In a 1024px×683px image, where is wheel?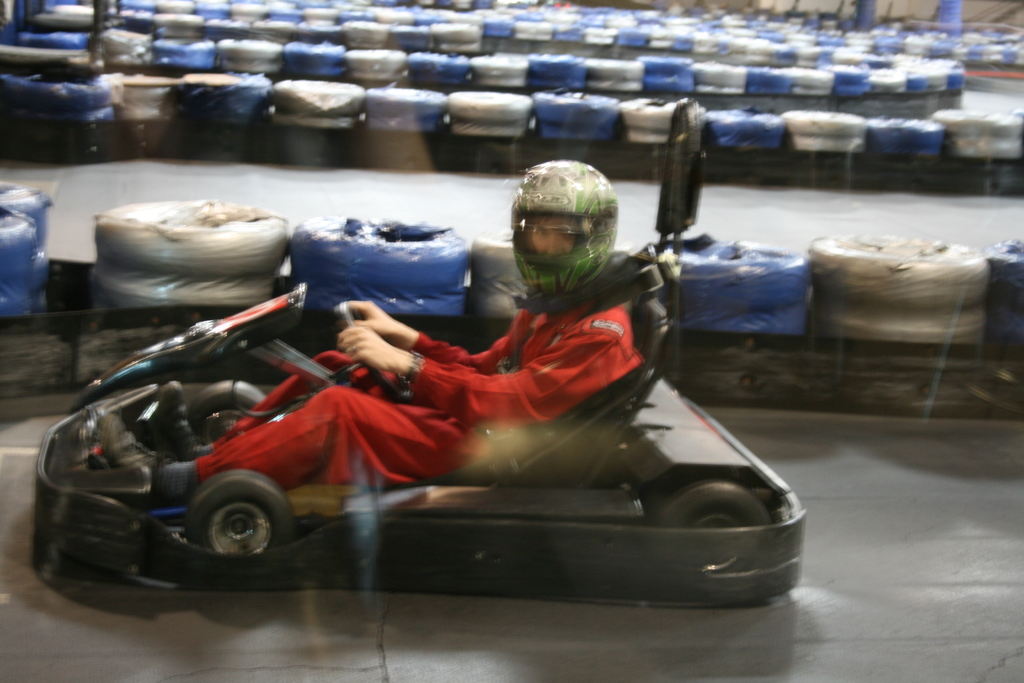
<bbox>669, 305, 806, 334</bbox>.
